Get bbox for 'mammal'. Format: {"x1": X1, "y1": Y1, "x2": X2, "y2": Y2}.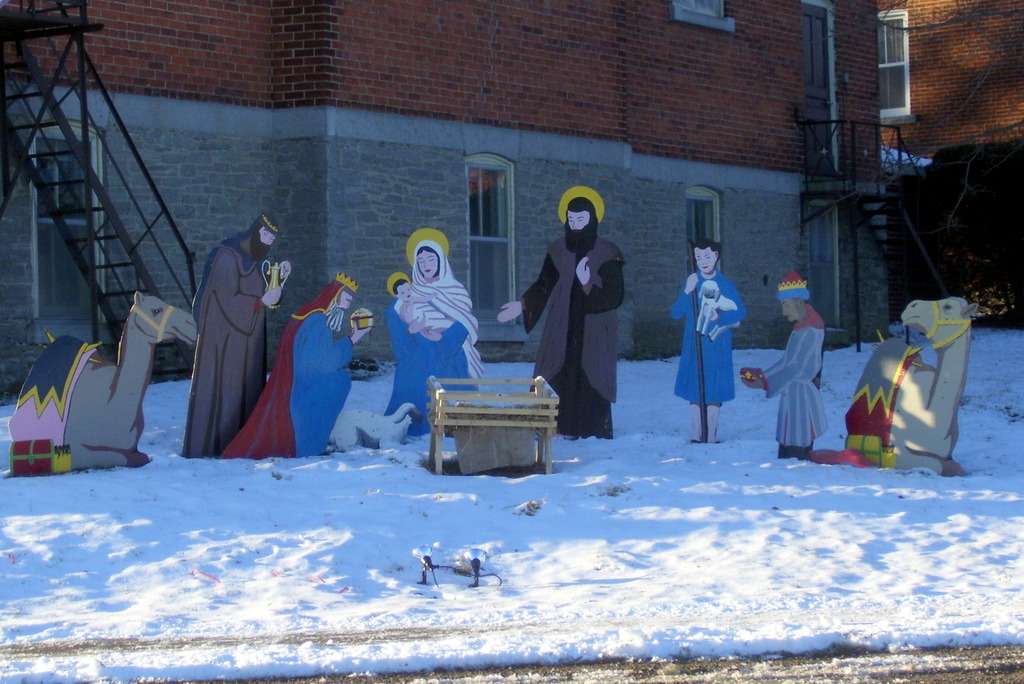
{"x1": 390, "y1": 225, "x2": 488, "y2": 429}.
